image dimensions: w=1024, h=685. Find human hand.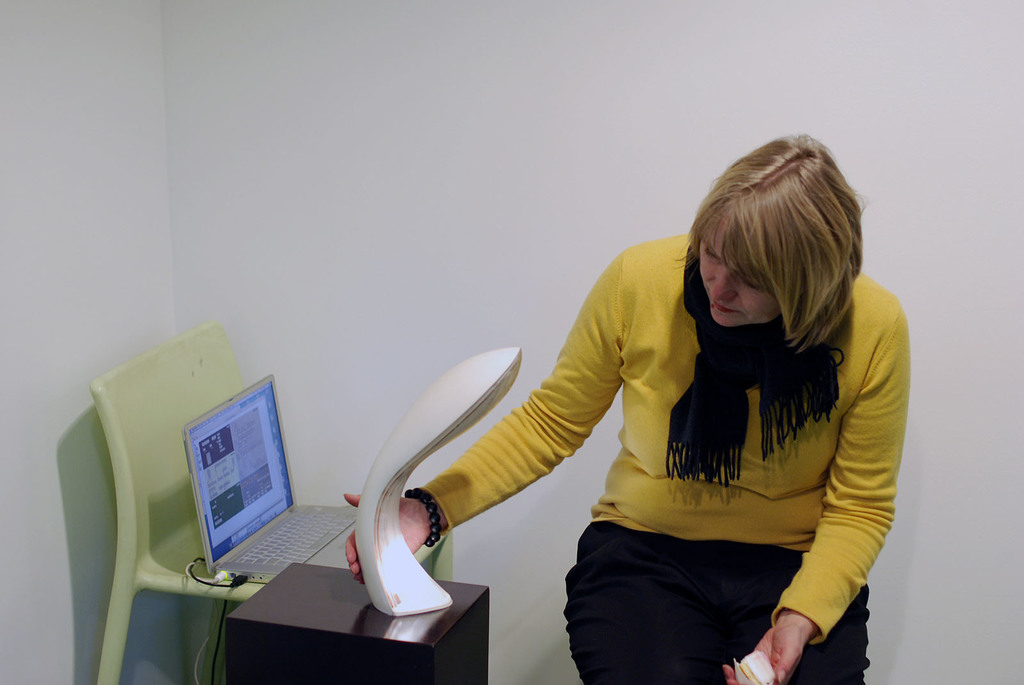
[left=723, top=620, right=811, bottom=684].
